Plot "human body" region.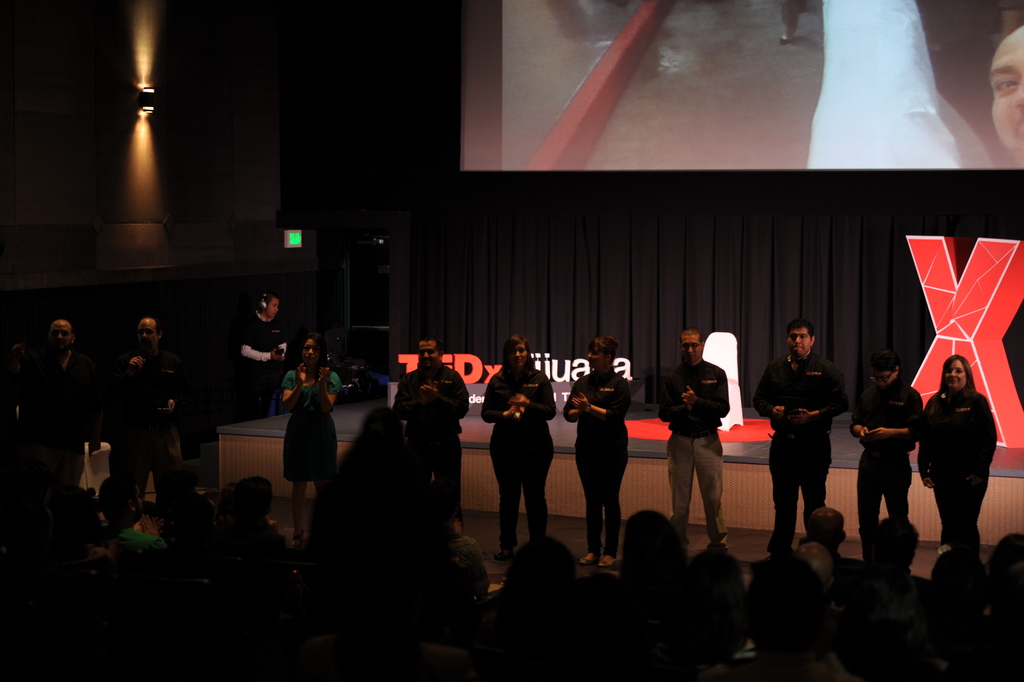
Plotted at rect(564, 337, 628, 567).
